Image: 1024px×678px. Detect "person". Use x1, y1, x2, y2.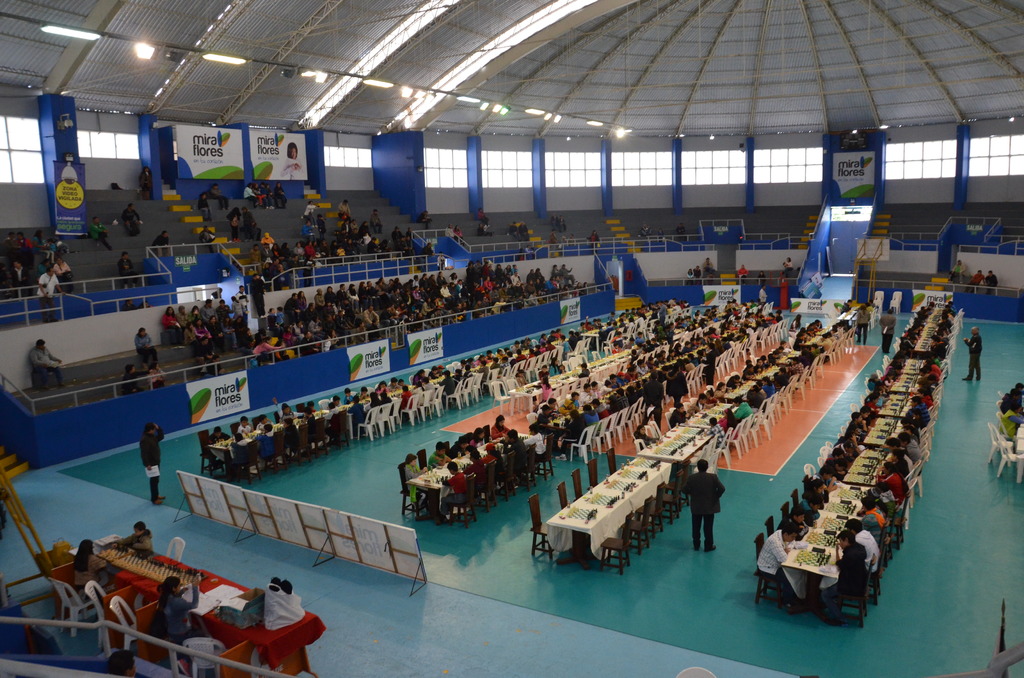
483, 446, 507, 490.
